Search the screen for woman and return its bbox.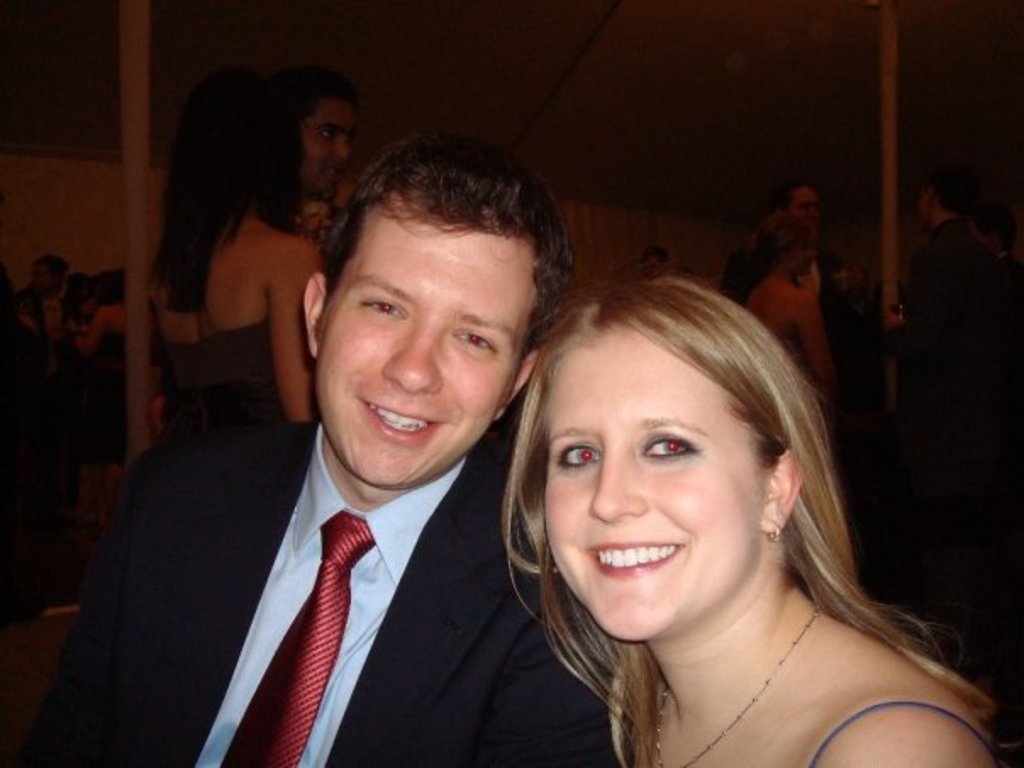
Found: BBox(746, 210, 843, 442).
